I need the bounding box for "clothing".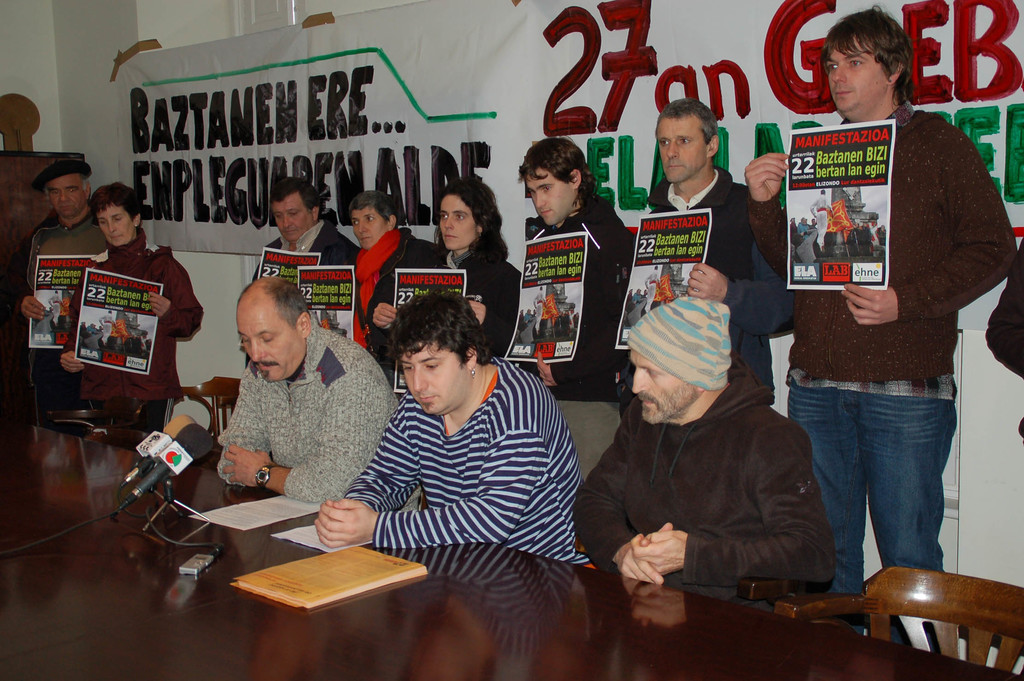
Here it is: bbox=(15, 209, 106, 414).
